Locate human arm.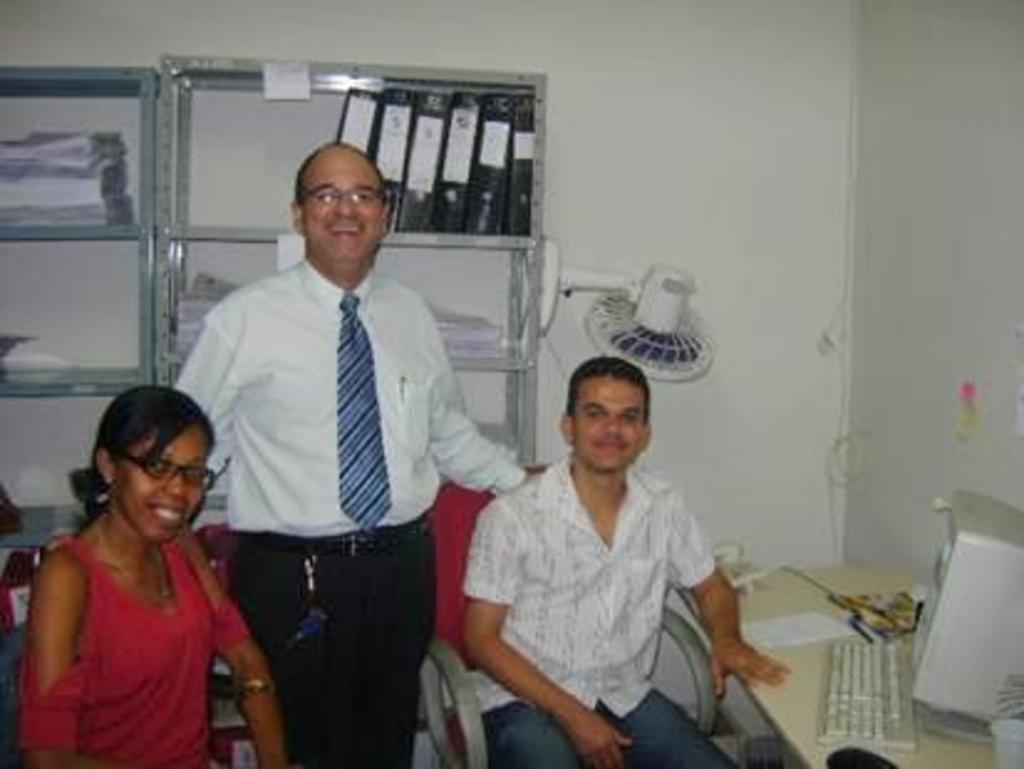
Bounding box: [left=464, top=501, right=637, bottom=767].
